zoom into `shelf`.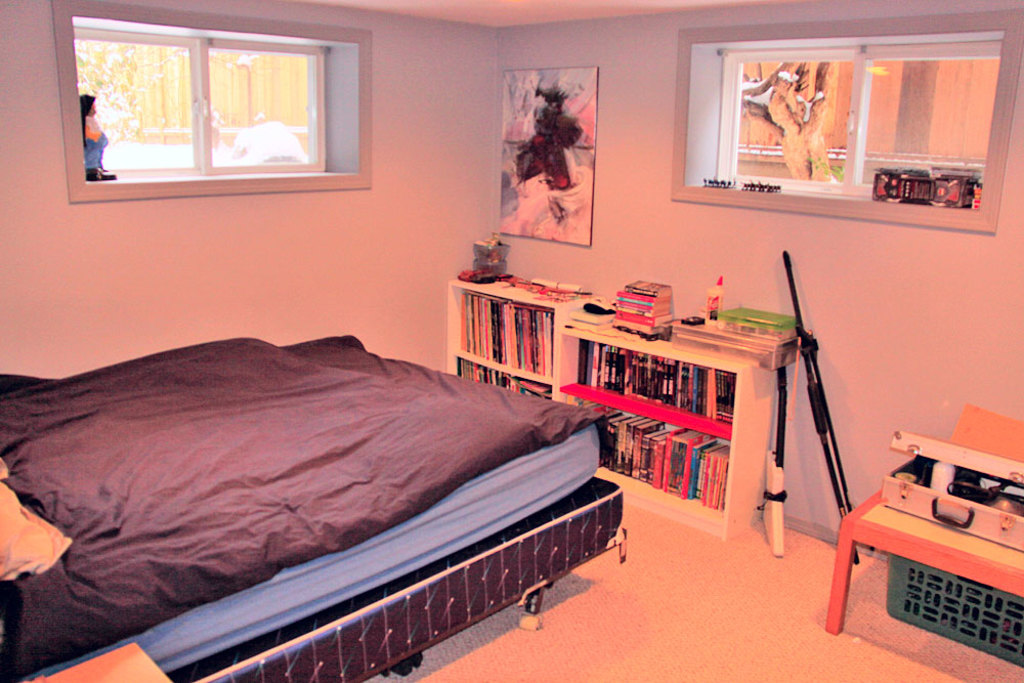
Zoom target: left=467, top=258, right=826, bottom=510.
